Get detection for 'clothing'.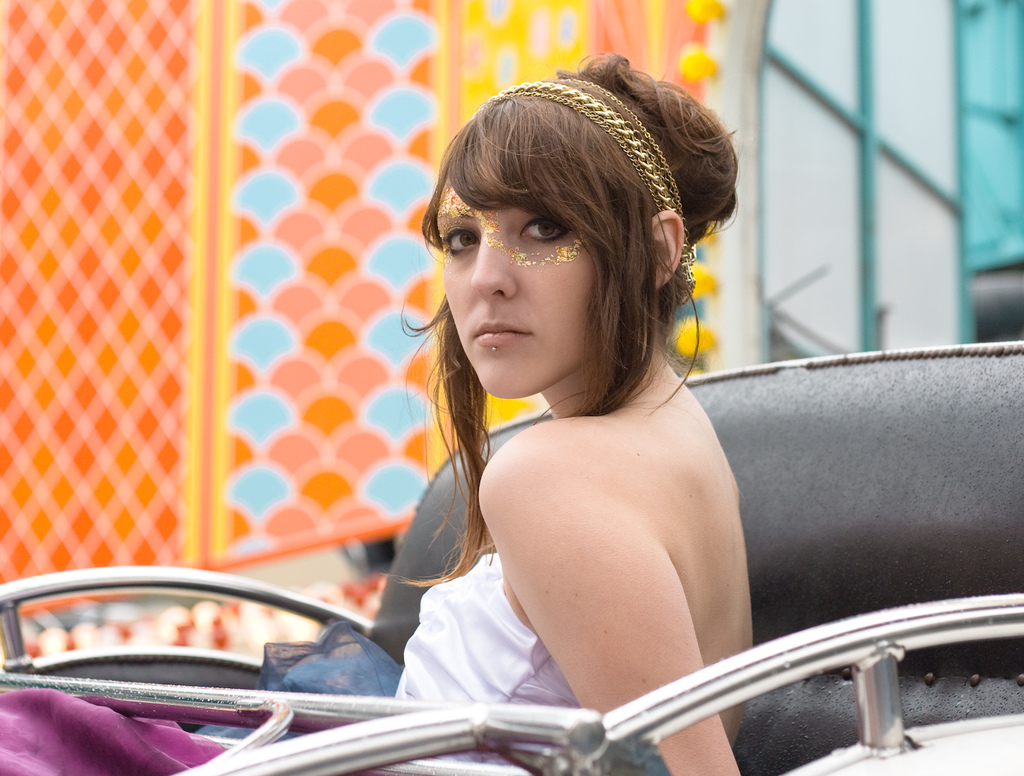
Detection: bbox=[0, 551, 665, 775].
